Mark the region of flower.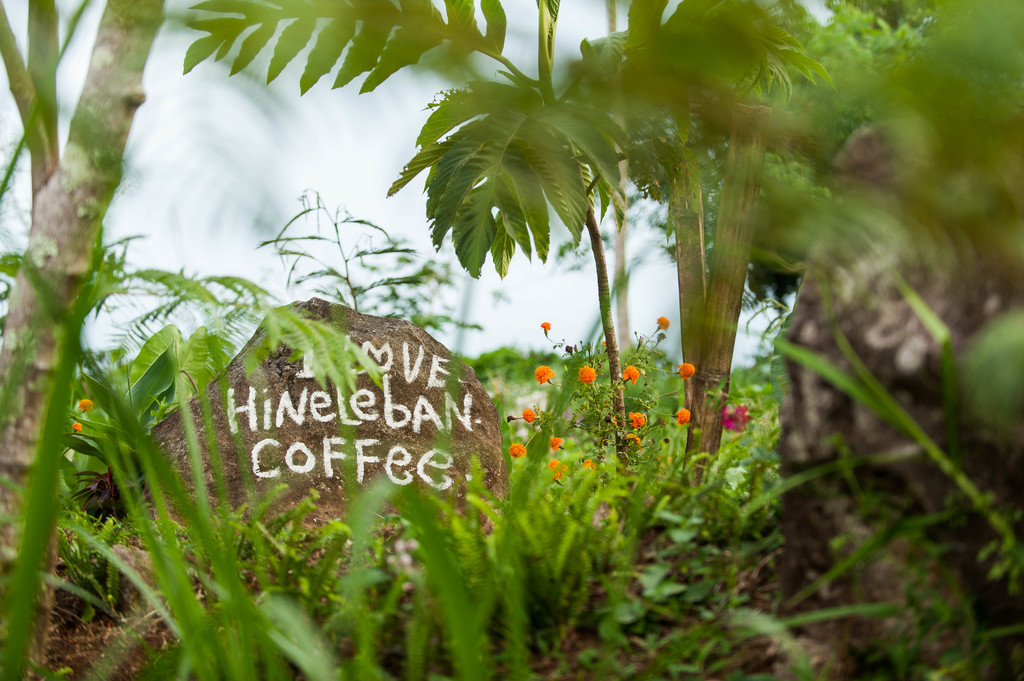
Region: x1=627, y1=410, x2=644, y2=429.
